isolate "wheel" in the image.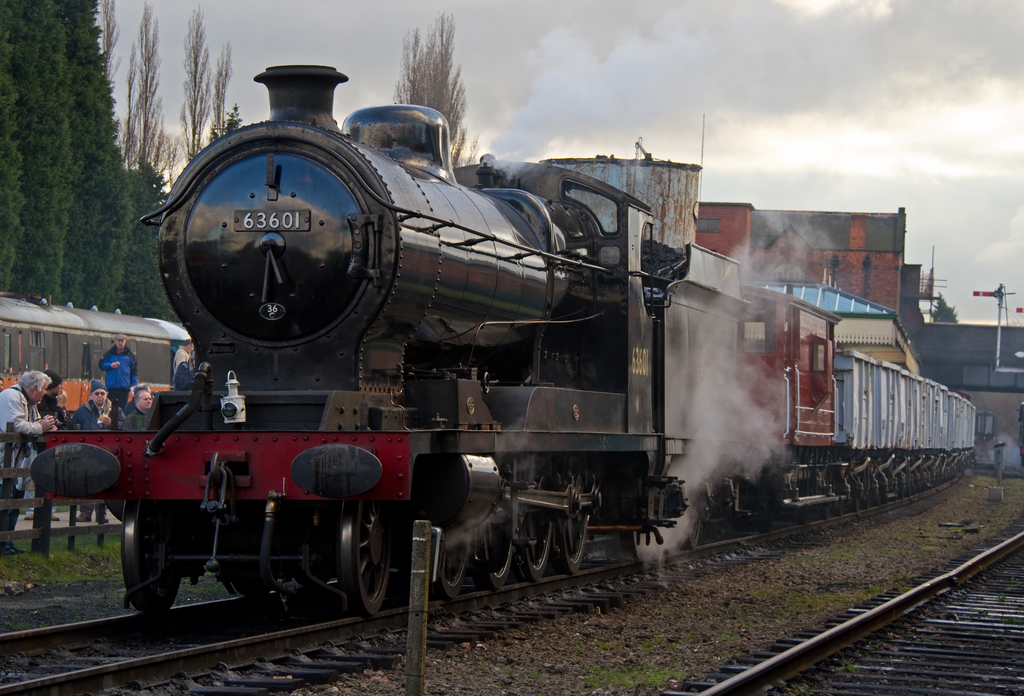
Isolated region: 442/522/472/605.
